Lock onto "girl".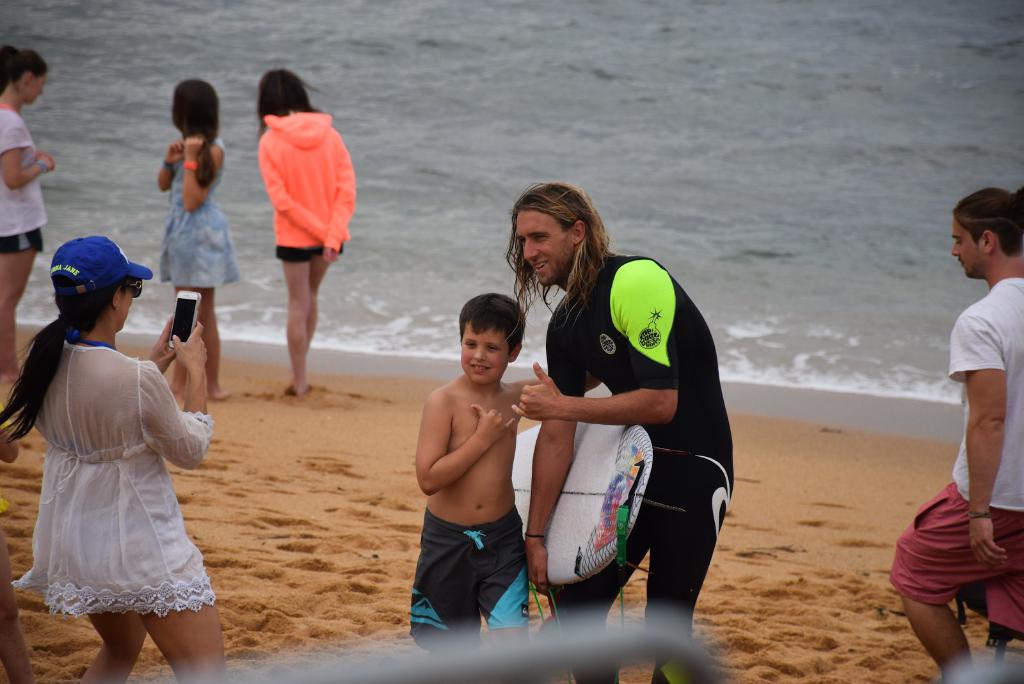
Locked: 0:47:60:381.
